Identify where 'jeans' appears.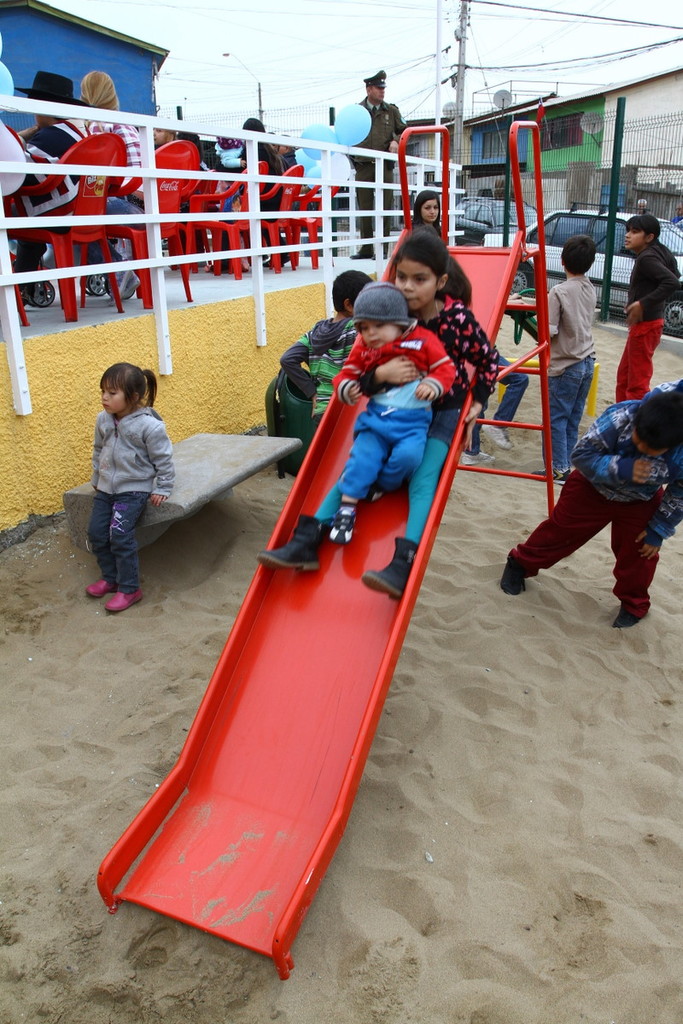
Appears at left=538, top=358, right=598, bottom=459.
